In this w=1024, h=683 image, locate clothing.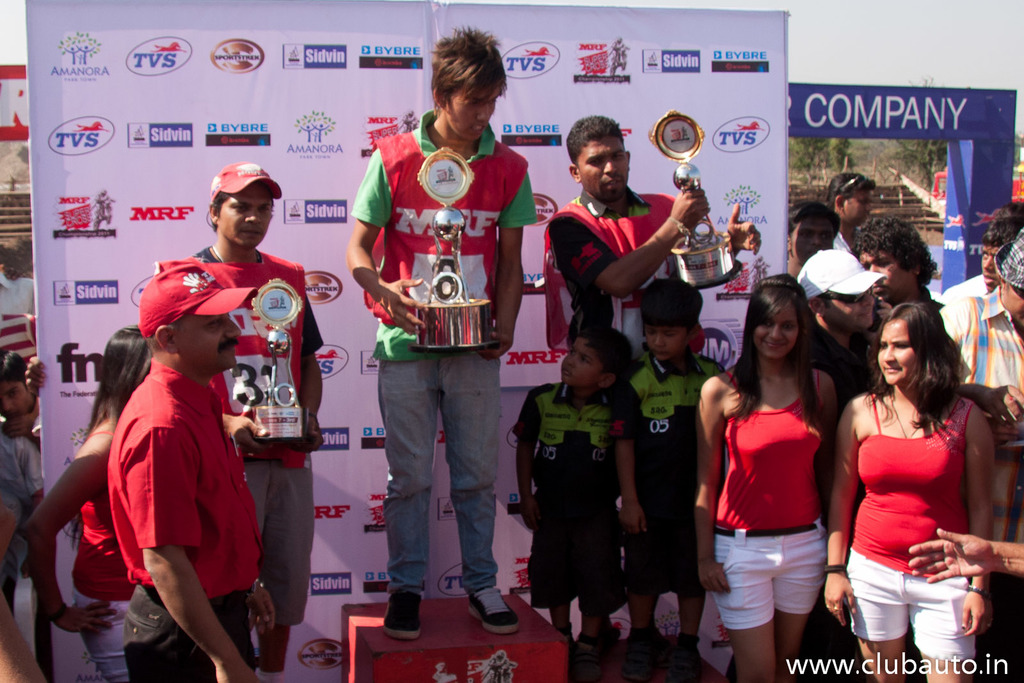
Bounding box: rect(349, 111, 538, 595).
